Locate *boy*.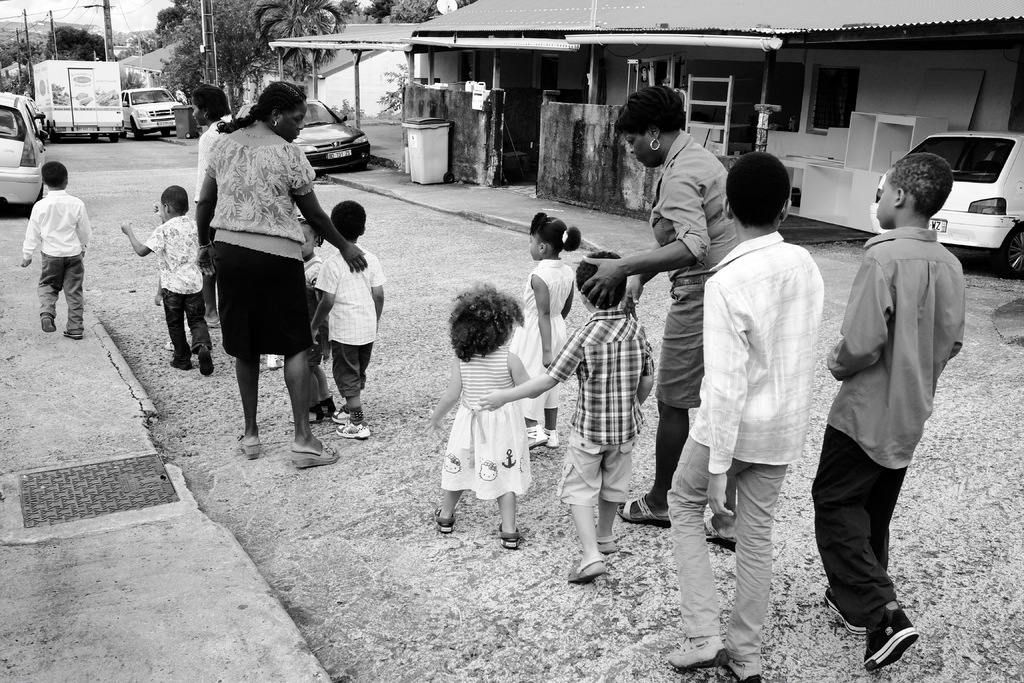
Bounding box: {"x1": 797, "y1": 141, "x2": 979, "y2": 649}.
